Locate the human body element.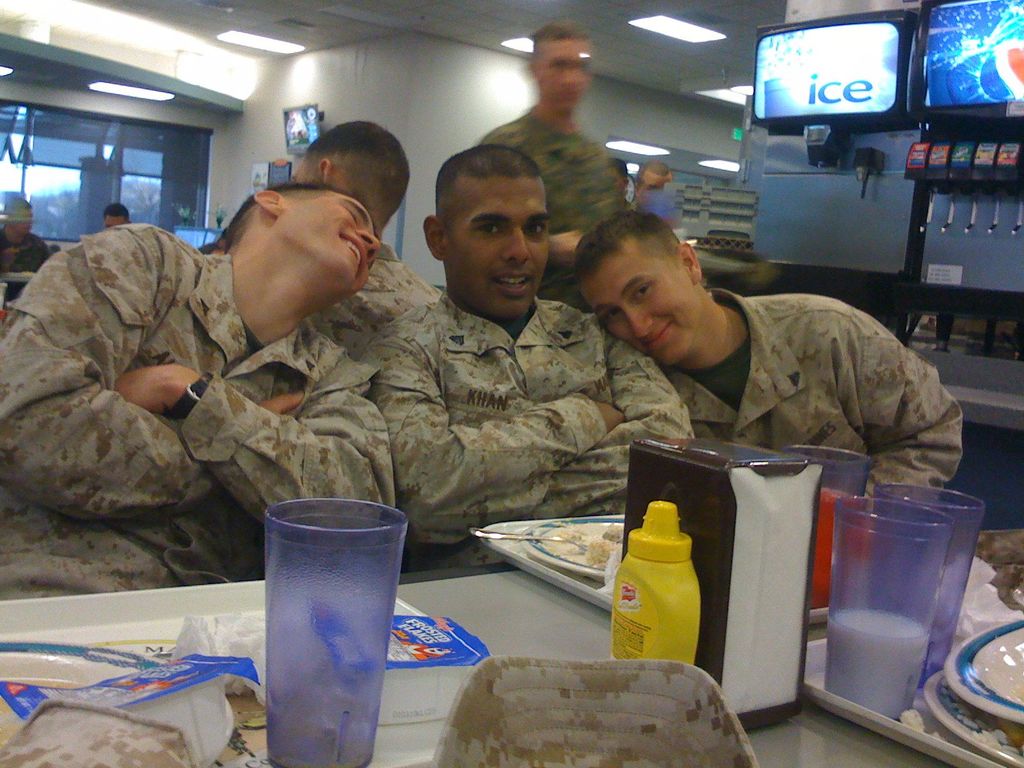
Element bbox: 660 284 968 505.
